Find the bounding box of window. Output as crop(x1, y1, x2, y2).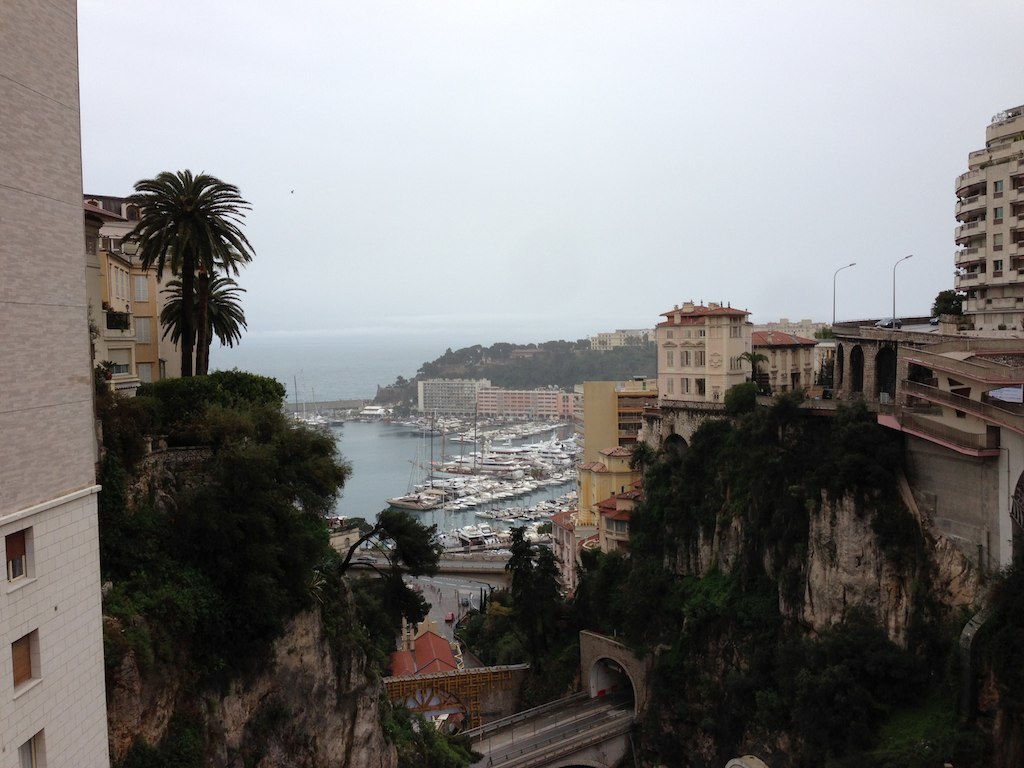
crop(566, 551, 569, 562).
